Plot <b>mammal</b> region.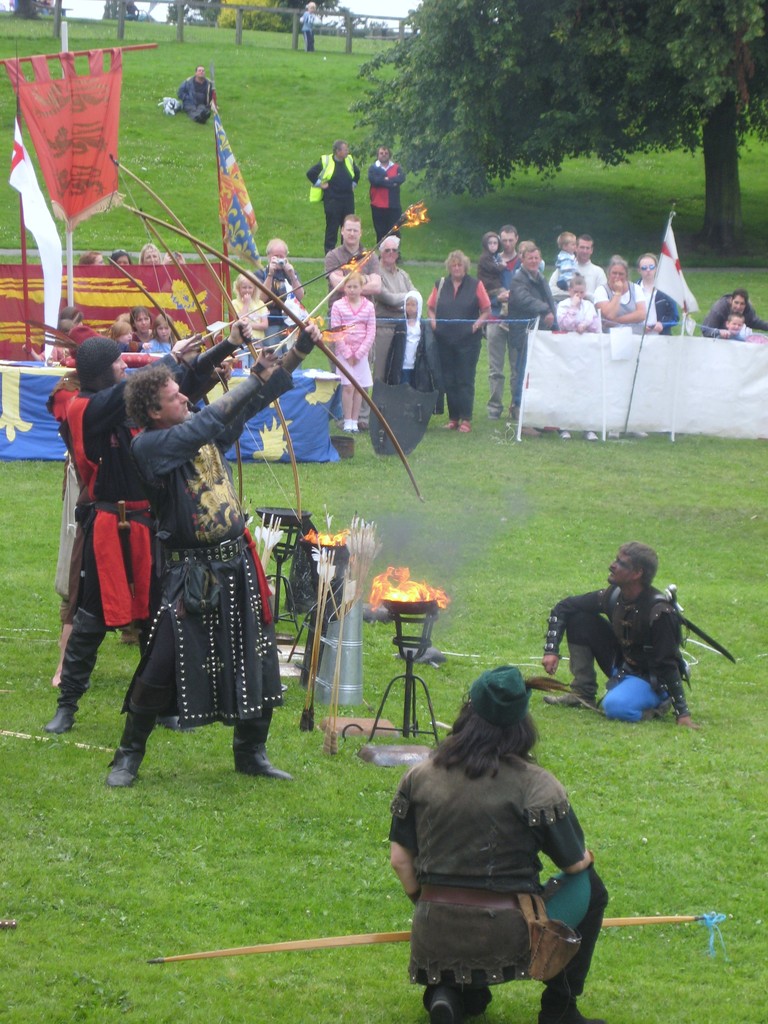
Plotted at <region>111, 313, 331, 785</region>.
